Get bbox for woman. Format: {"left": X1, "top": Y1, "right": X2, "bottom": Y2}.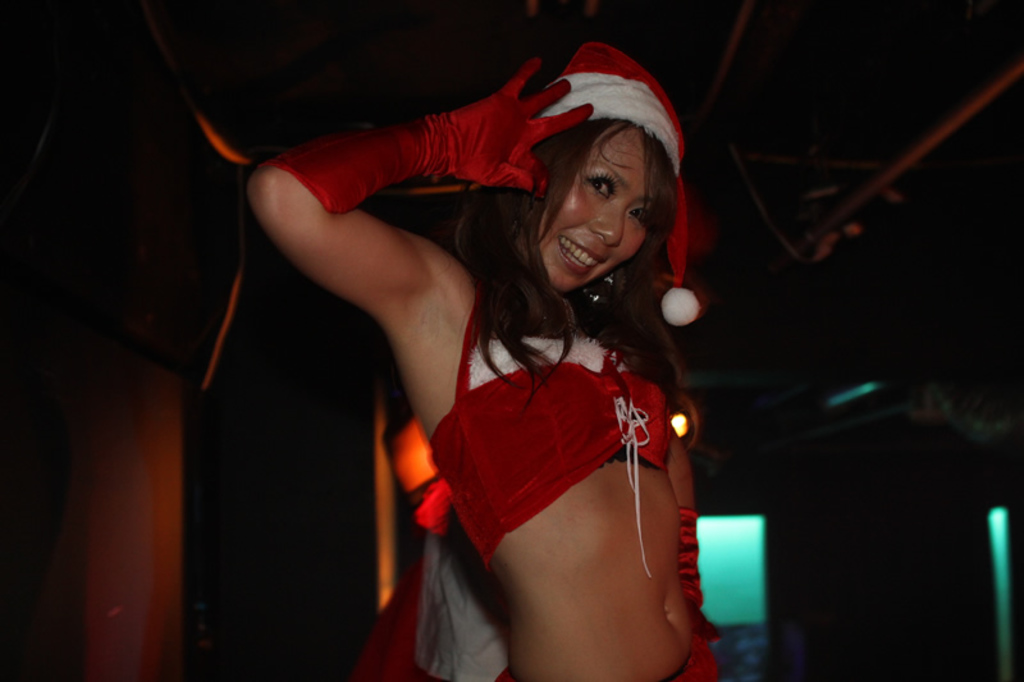
{"left": 252, "top": 49, "right": 758, "bottom": 681}.
